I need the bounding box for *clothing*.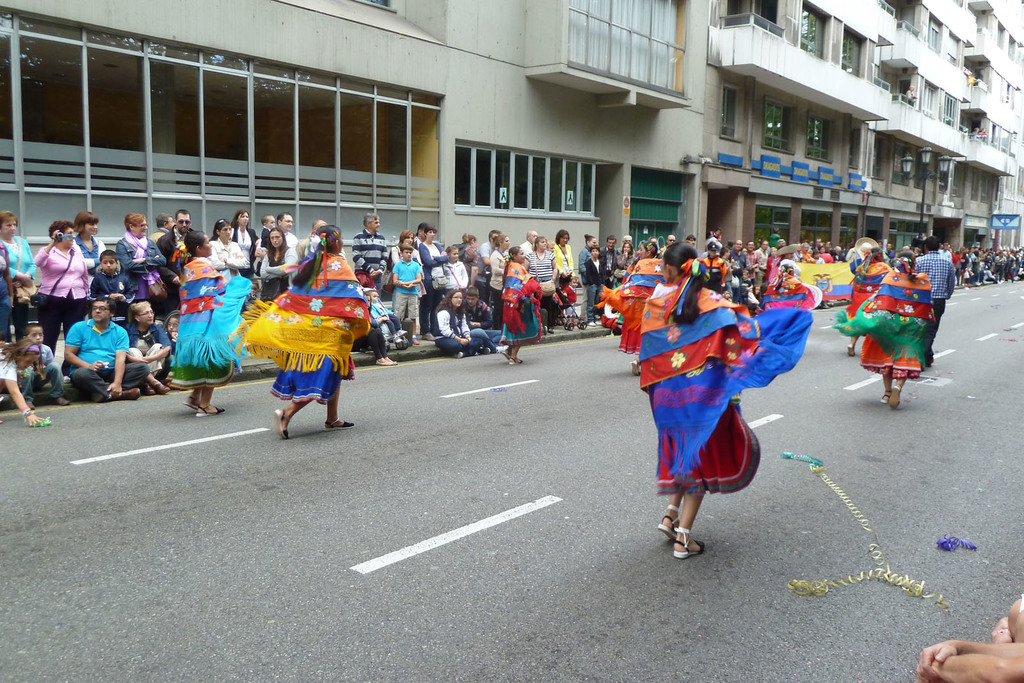
Here it is: <box>35,241,85,303</box>.
